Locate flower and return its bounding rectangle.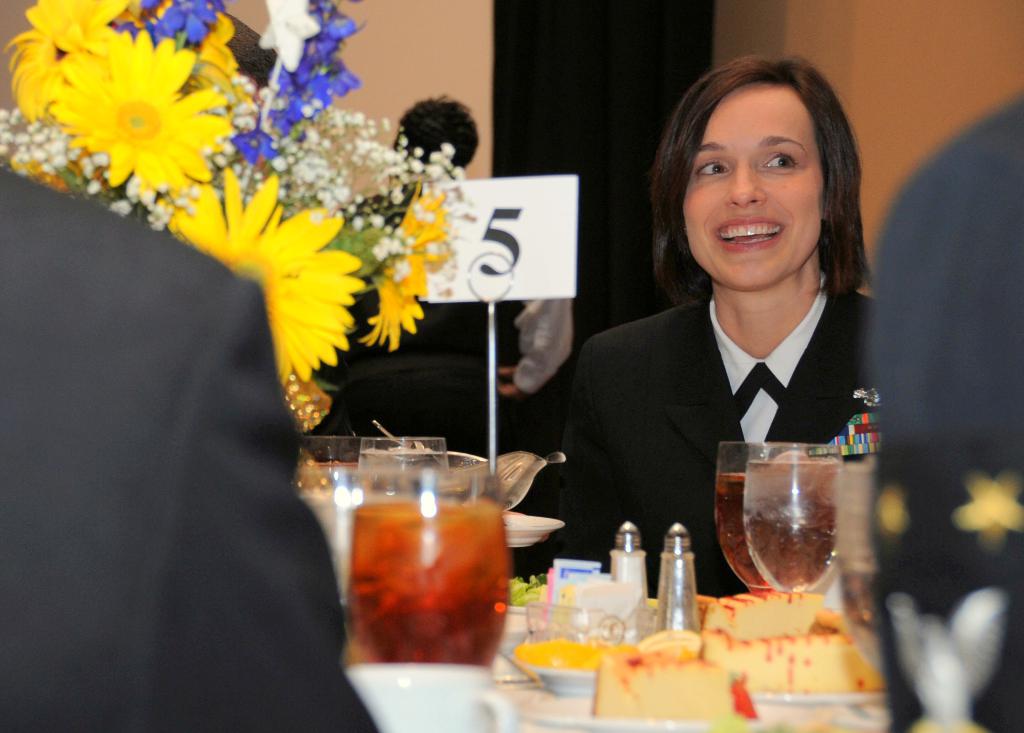
<bbox>166, 177, 359, 392</bbox>.
